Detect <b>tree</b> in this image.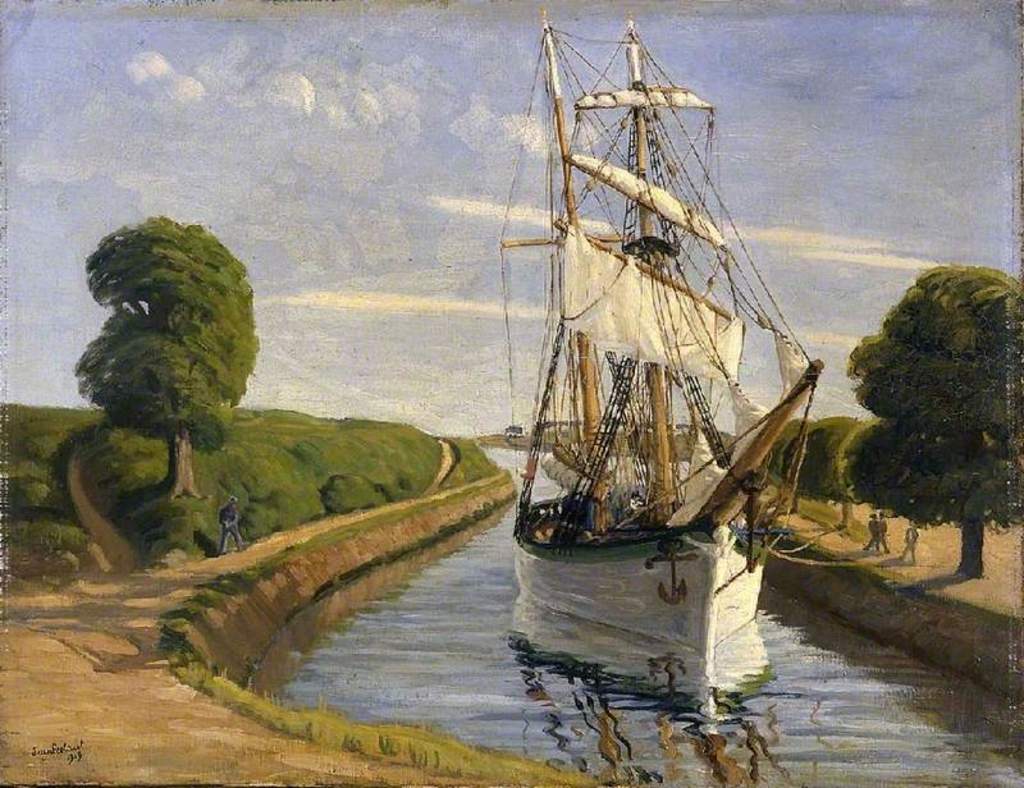
Detection: select_region(835, 249, 1023, 606).
